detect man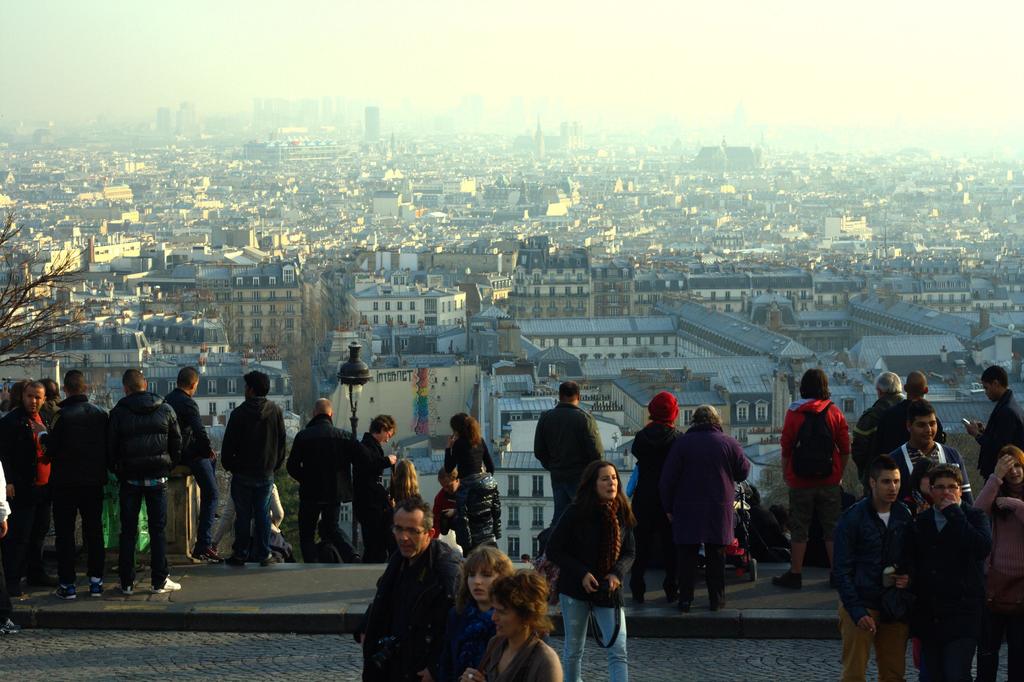
[0,380,61,597]
